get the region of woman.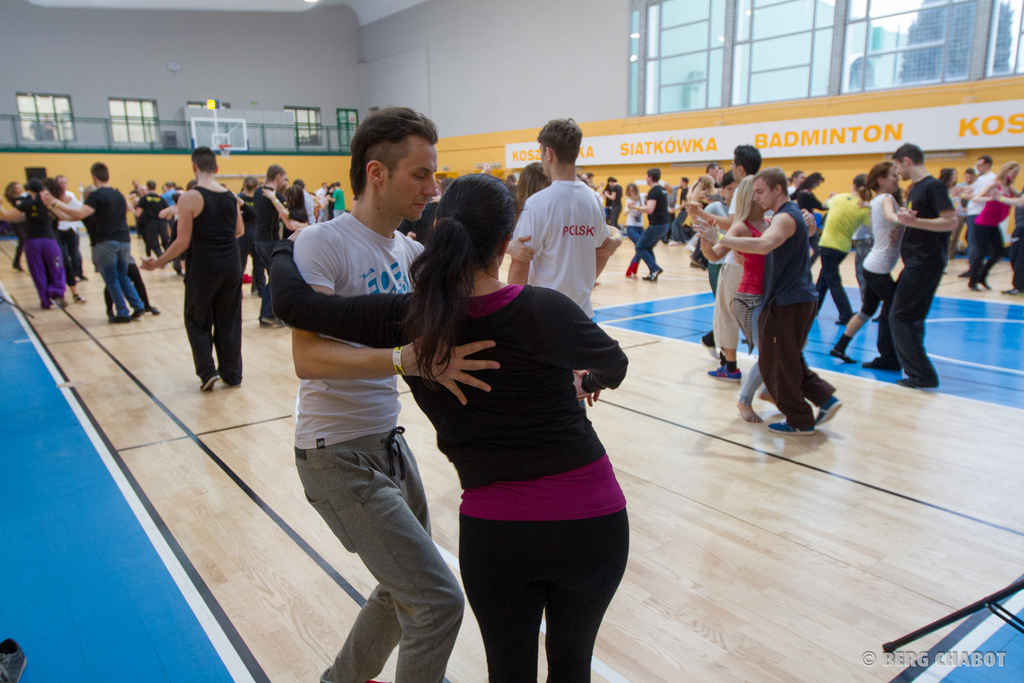
<box>39,180,157,315</box>.
